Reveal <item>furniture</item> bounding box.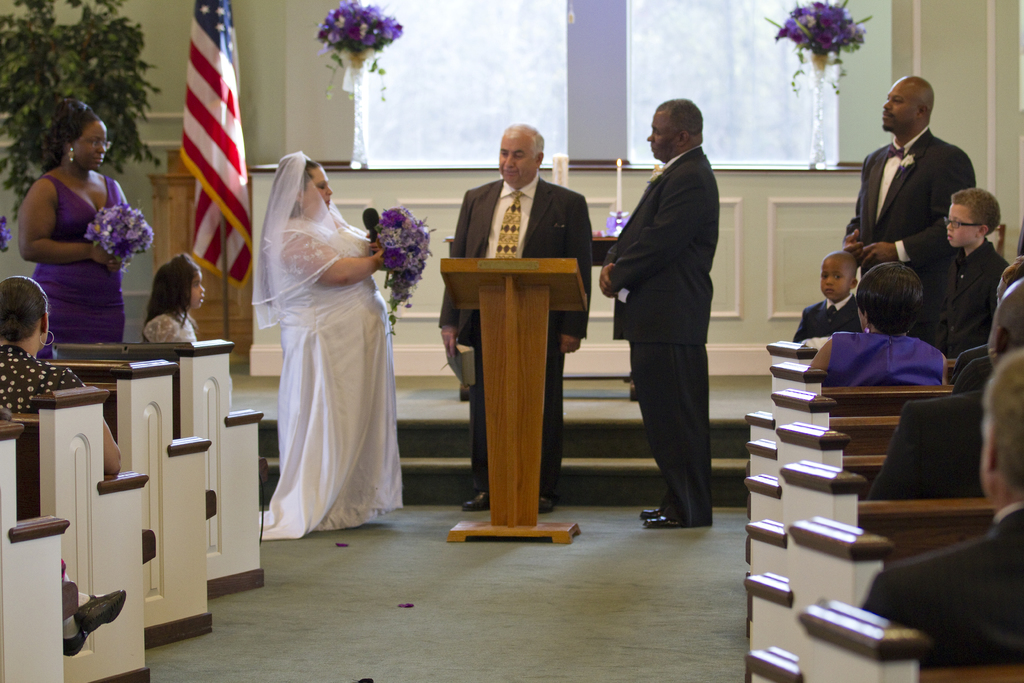
Revealed: bbox=(247, 163, 861, 375).
